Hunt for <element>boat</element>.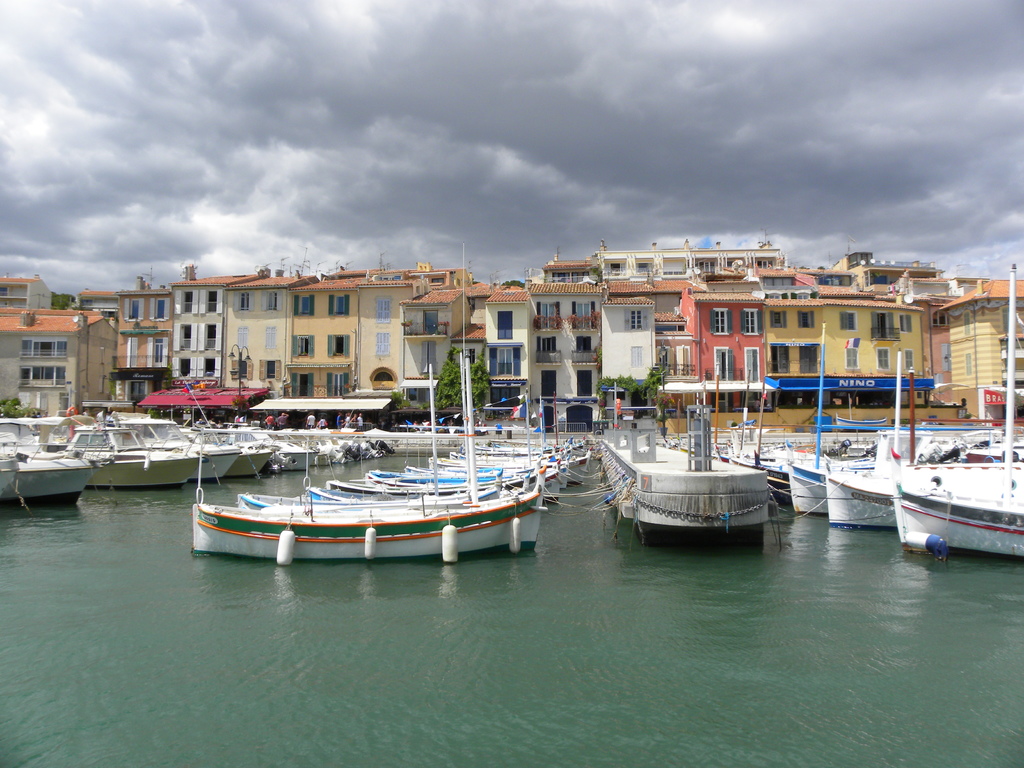
Hunted down at x1=450 y1=448 x2=593 y2=485.
